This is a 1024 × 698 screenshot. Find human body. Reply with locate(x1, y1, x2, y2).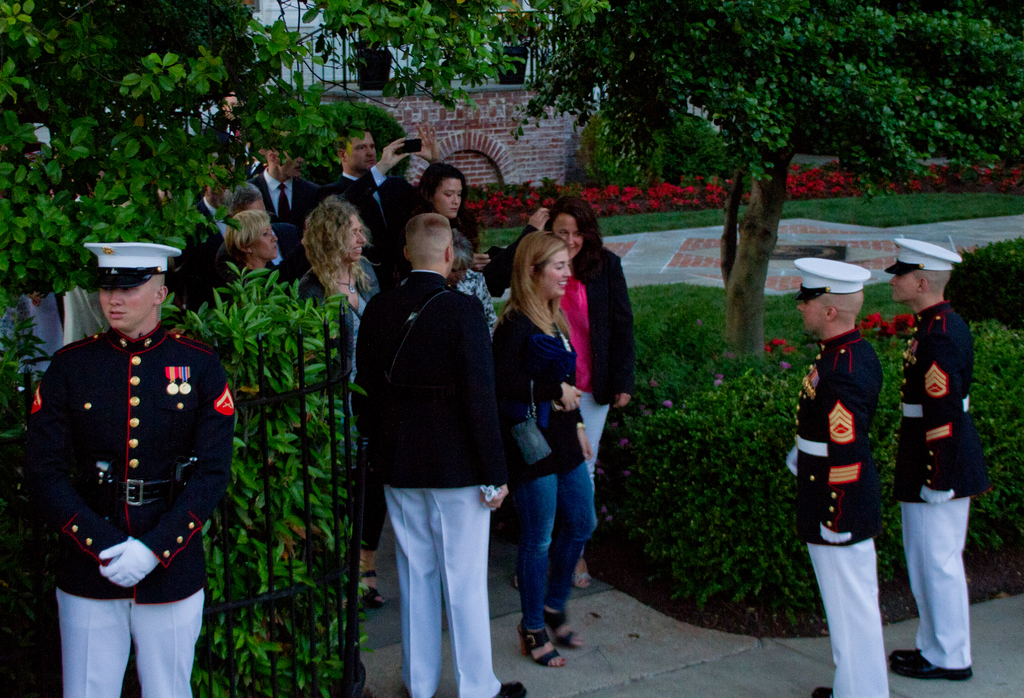
locate(529, 238, 632, 587).
